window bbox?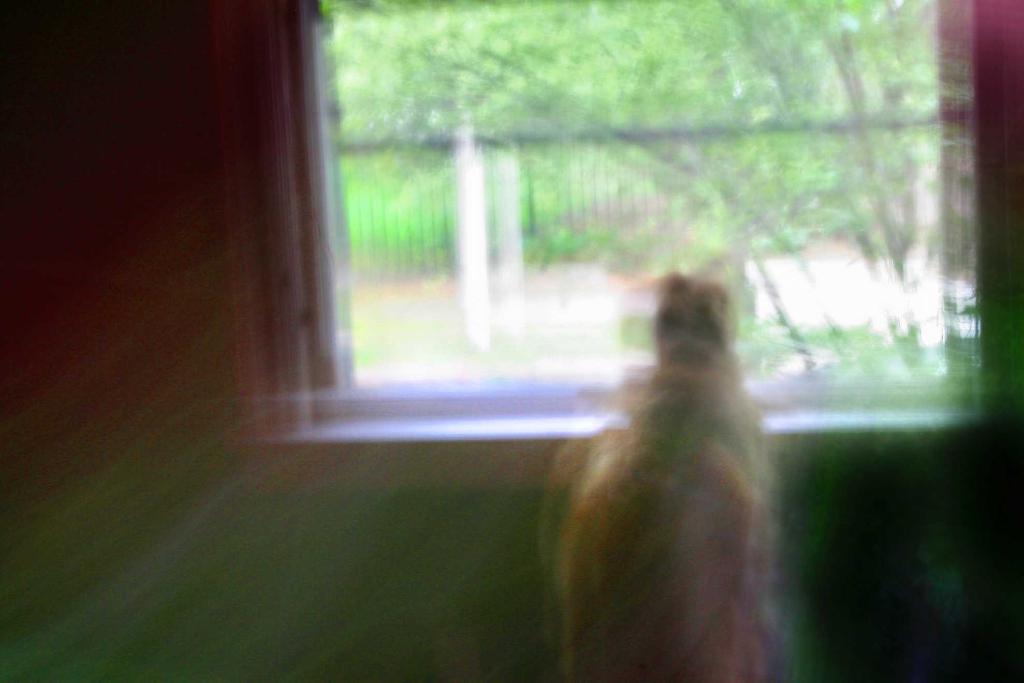
detection(207, 0, 982, 434)
